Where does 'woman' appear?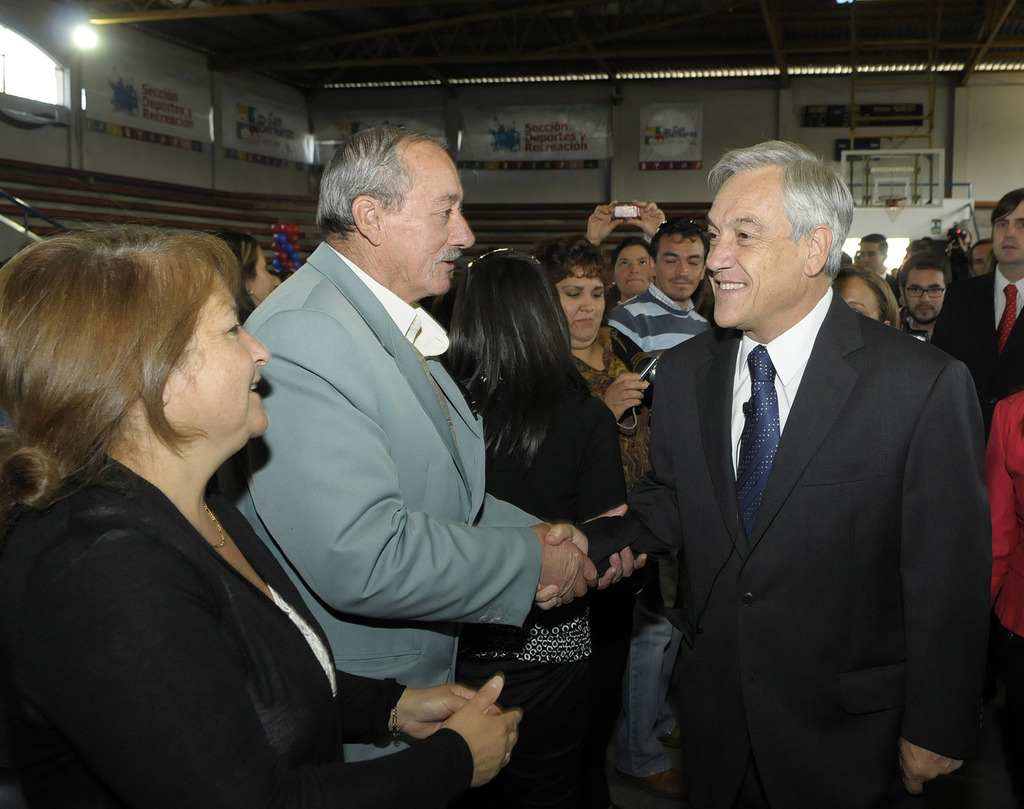
Appears at (x1=536, y1=233, x2=659, y2=509).
